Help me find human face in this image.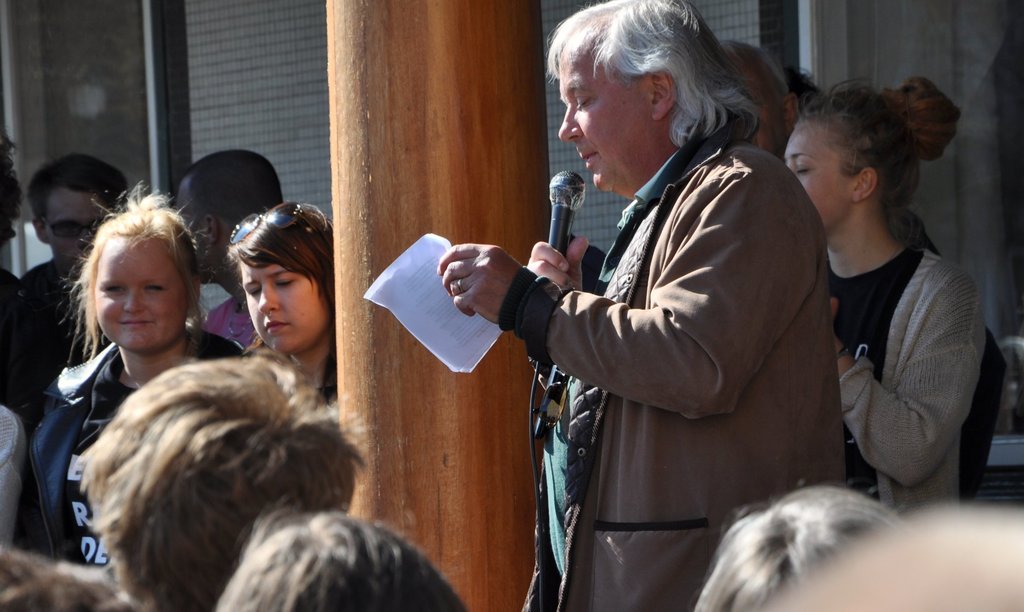
Found it: Rect(236, 262, 325, 354).
